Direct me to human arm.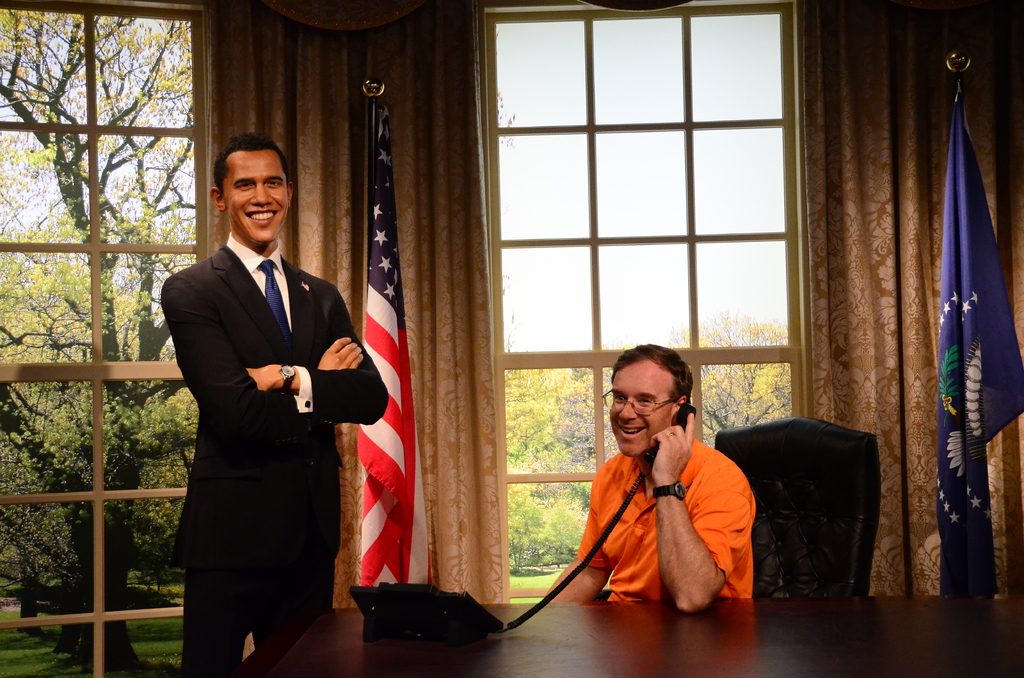
Direction: 545,465,618,615.
